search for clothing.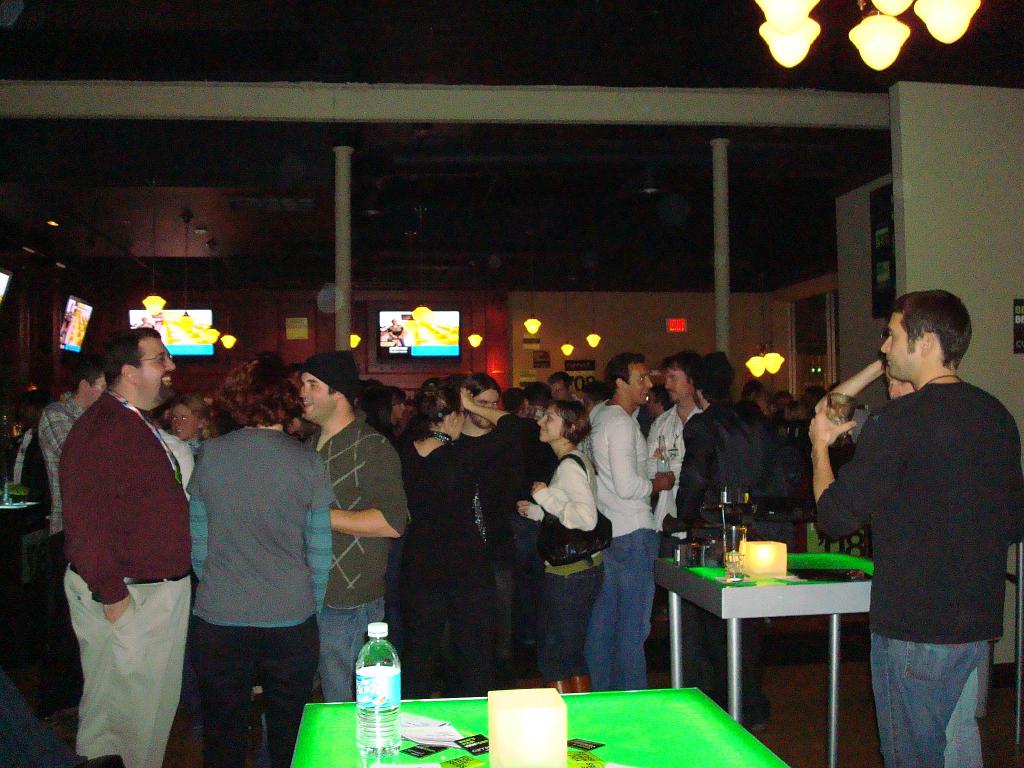
Found at [172, 384, 335, 737].
